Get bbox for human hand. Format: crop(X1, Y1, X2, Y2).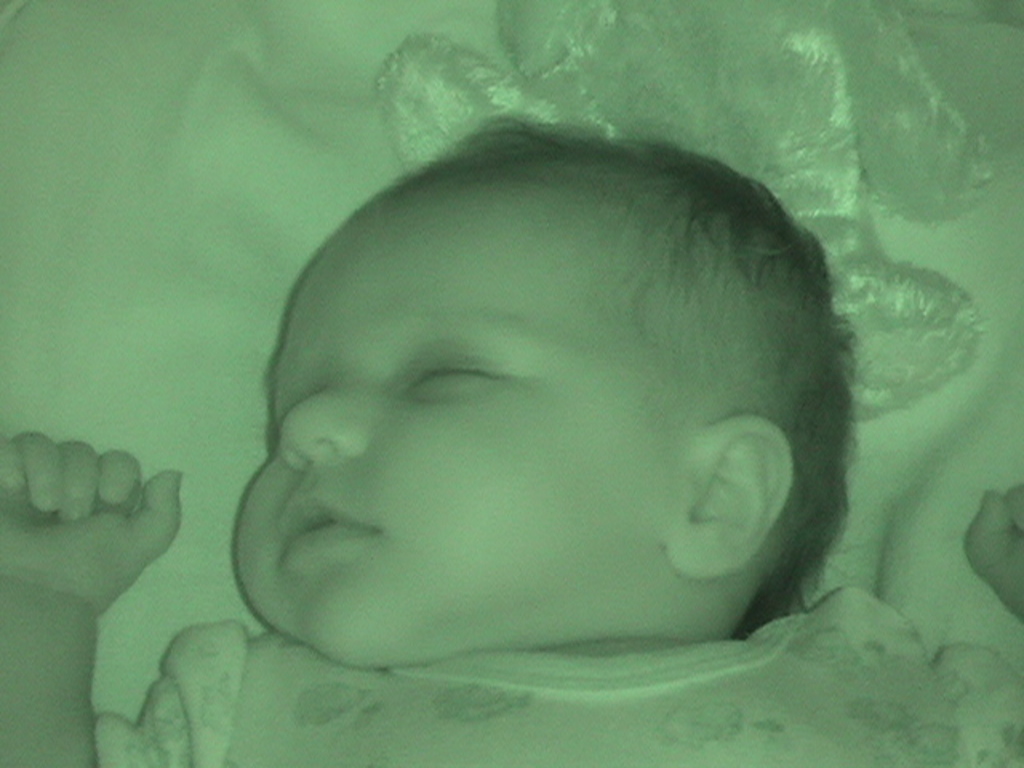
crop(963, 483, 1022, 621).
